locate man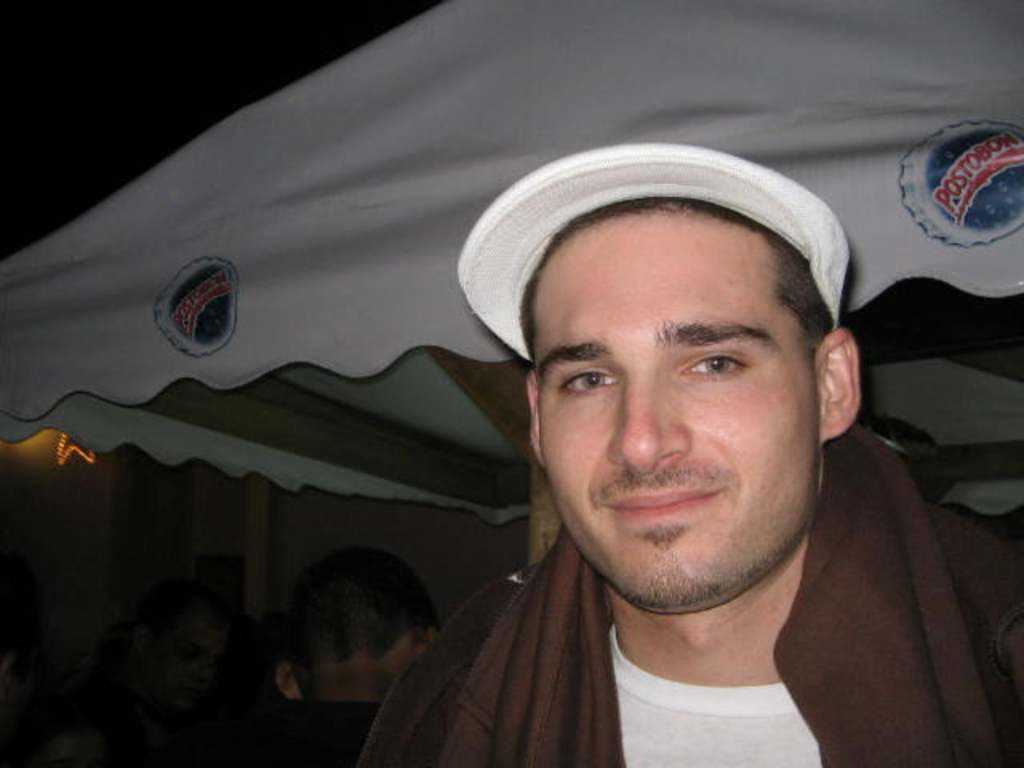
{"left": 285, "top": 123, "right": 1010, "bottom": 755}
